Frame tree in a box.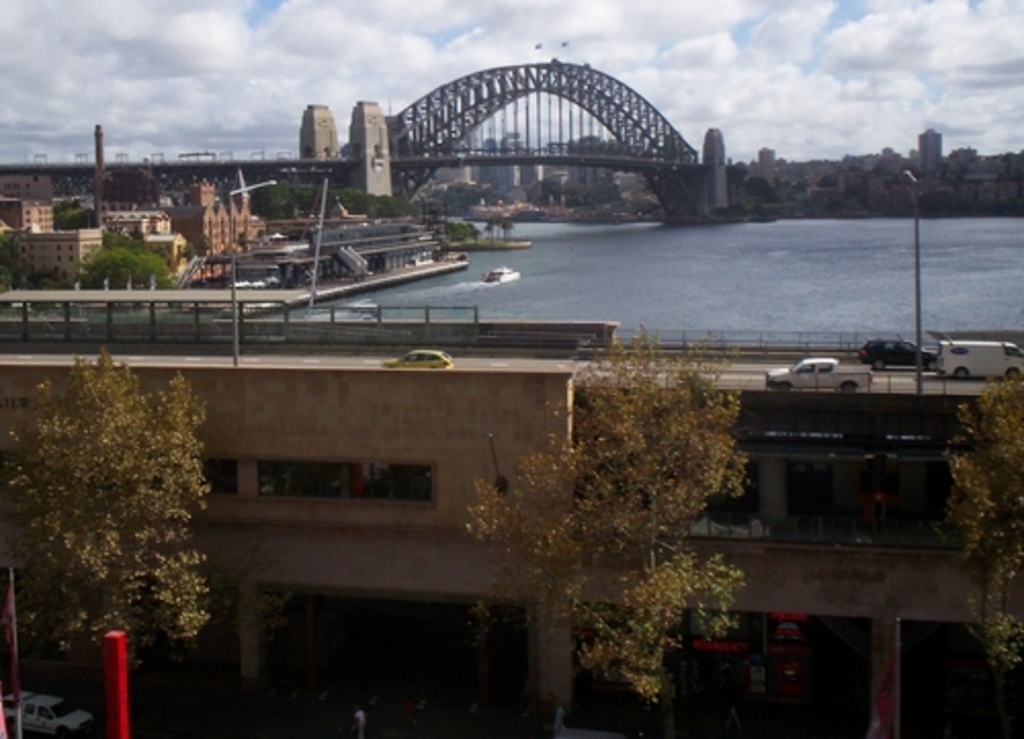
47,199,96,233.
